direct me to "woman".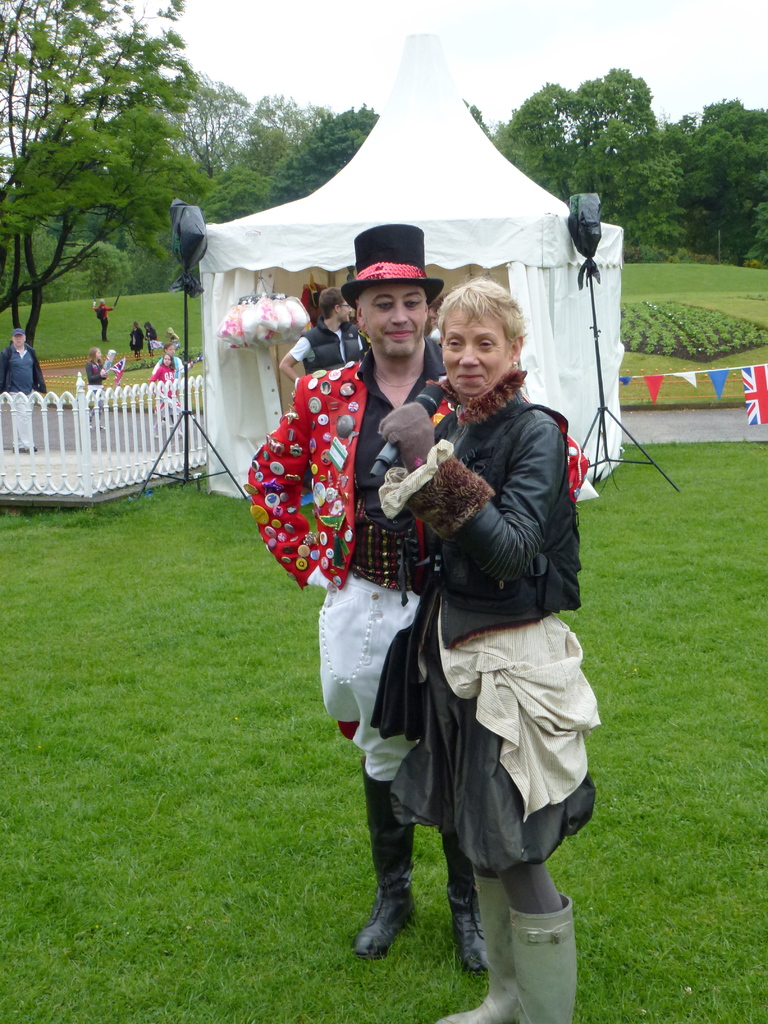
Direction: box(388, 279, 620, 1023).
